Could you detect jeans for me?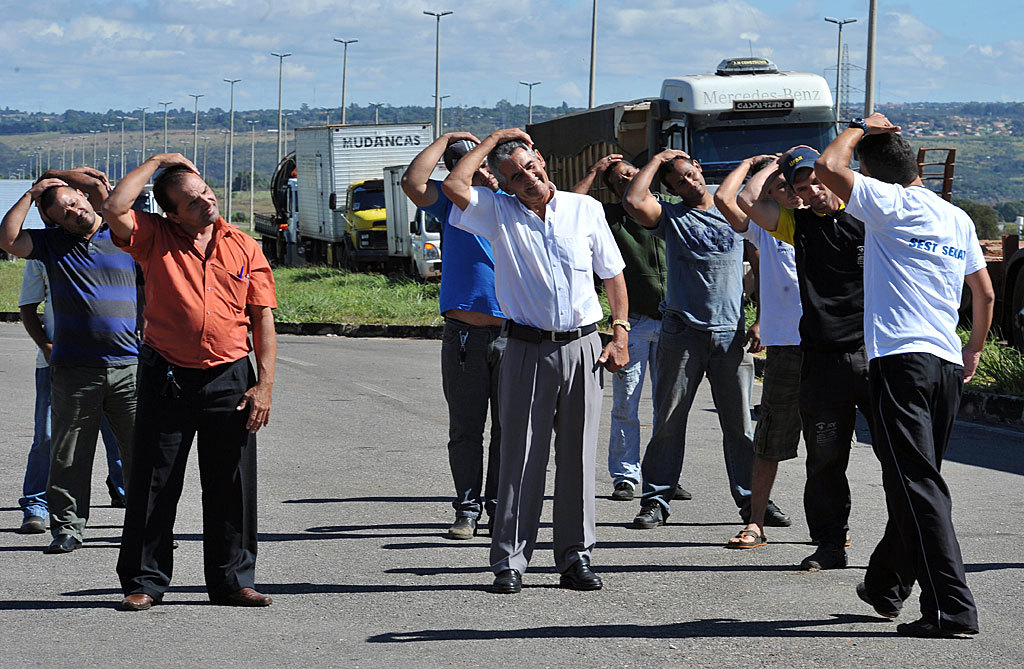
Detection result: <region>14, 365, 62, 527</region>.
